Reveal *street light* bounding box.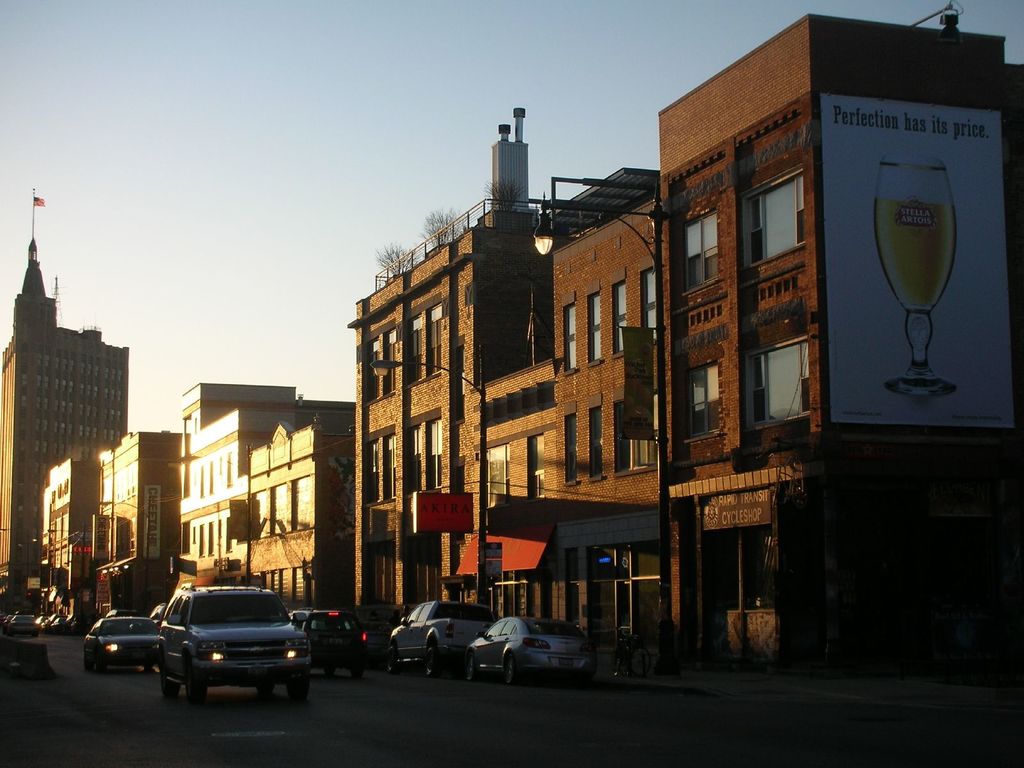
Revealed: 176/440/258/584.
